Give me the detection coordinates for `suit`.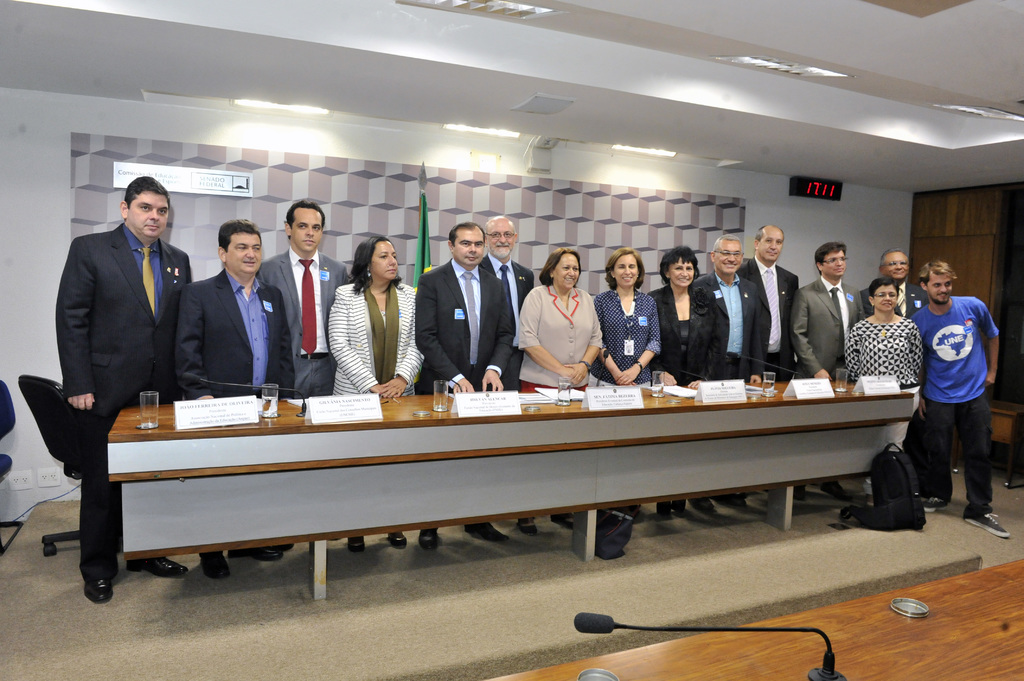
<region>52, 225, 194, 576</region>.
